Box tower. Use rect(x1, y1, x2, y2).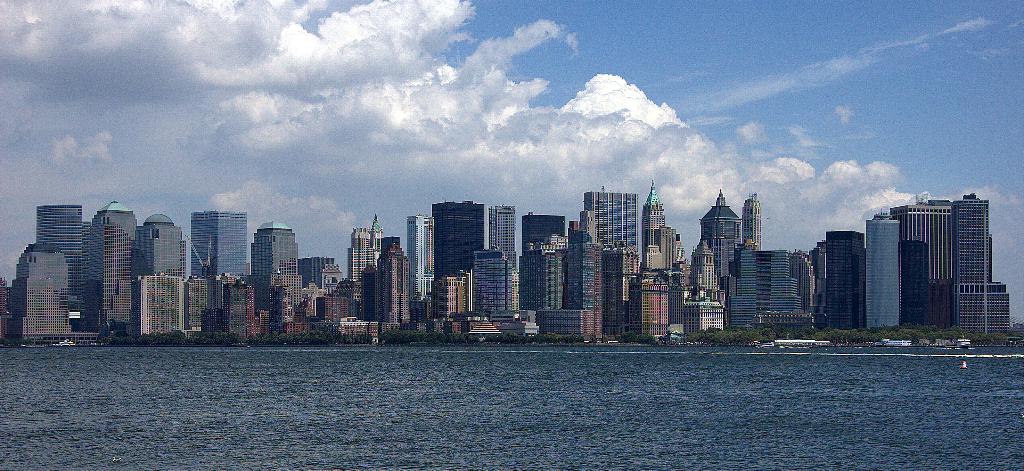
rect(317, 255, 345, 290).
